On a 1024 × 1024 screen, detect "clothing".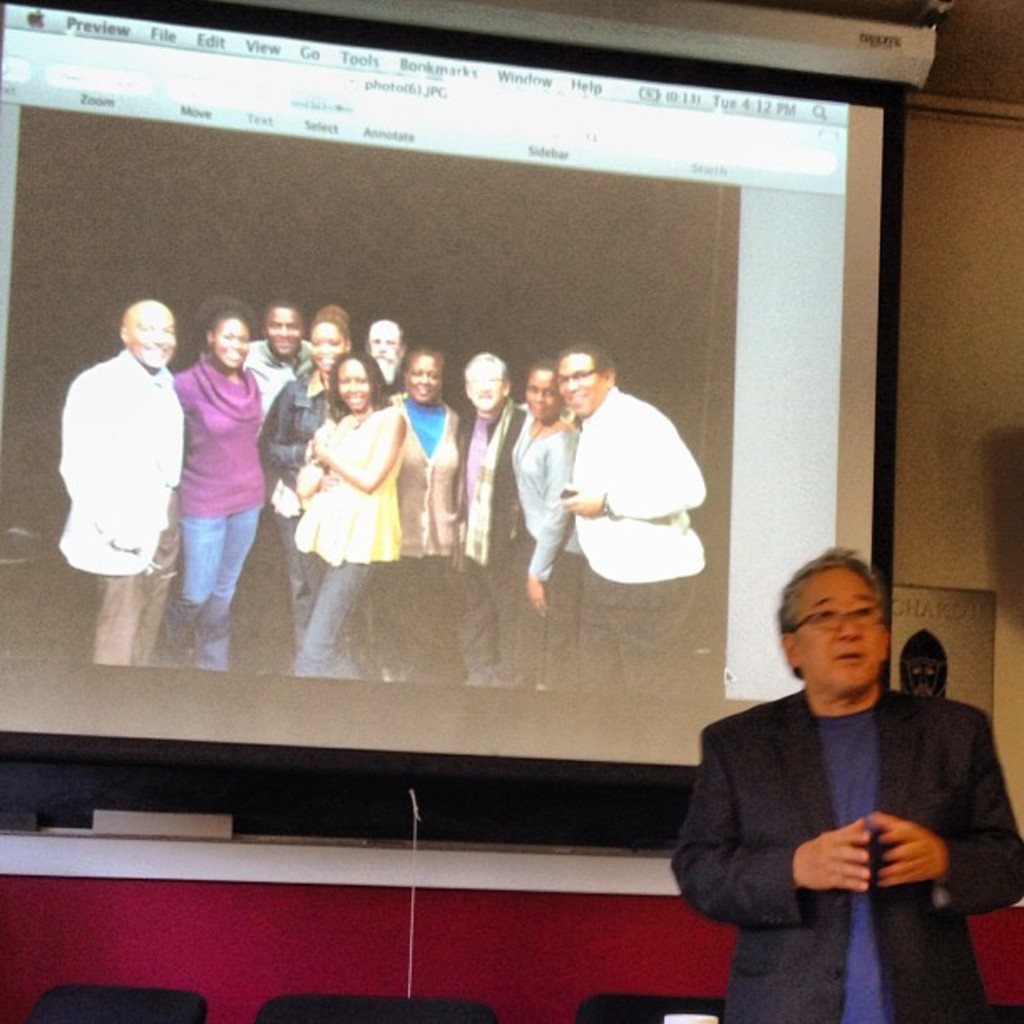
region(258, 351, 340, 637).
